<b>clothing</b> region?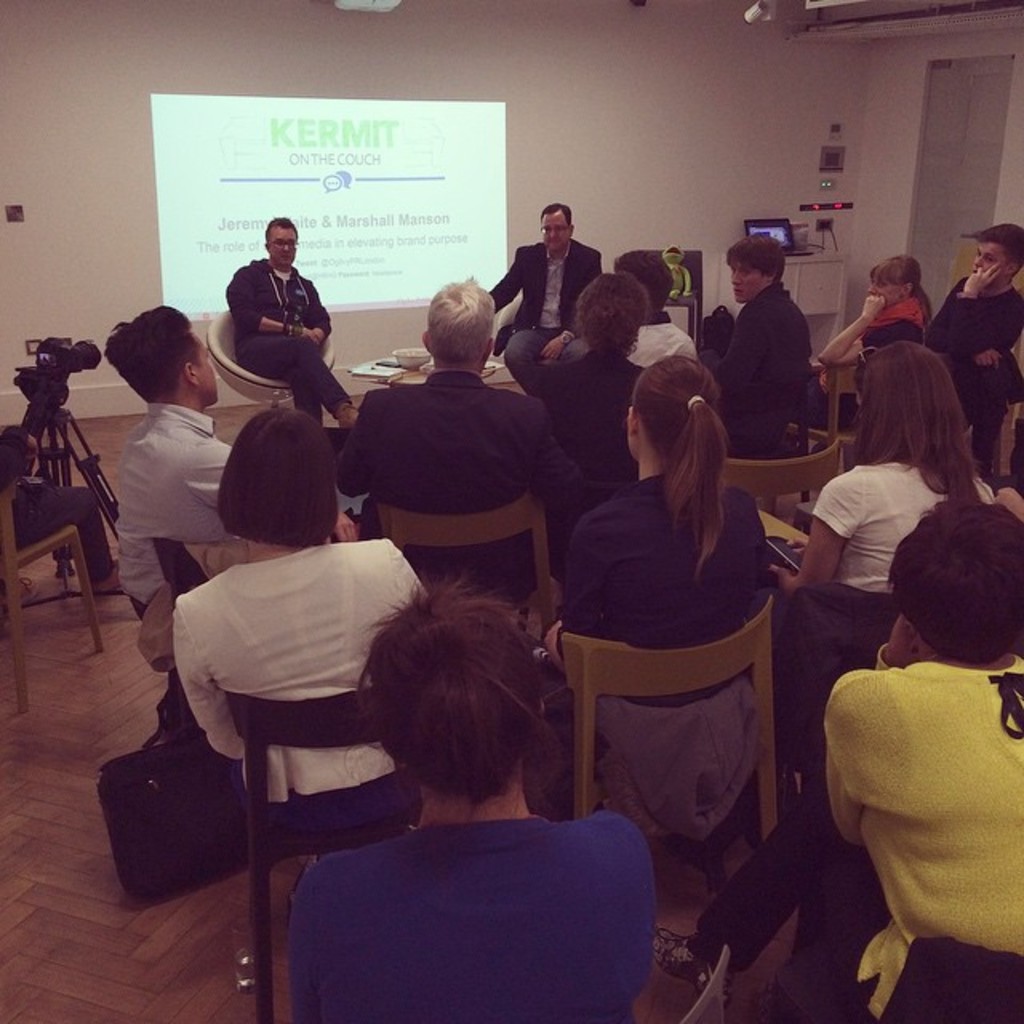
box=[106, 389, 243, 640]
